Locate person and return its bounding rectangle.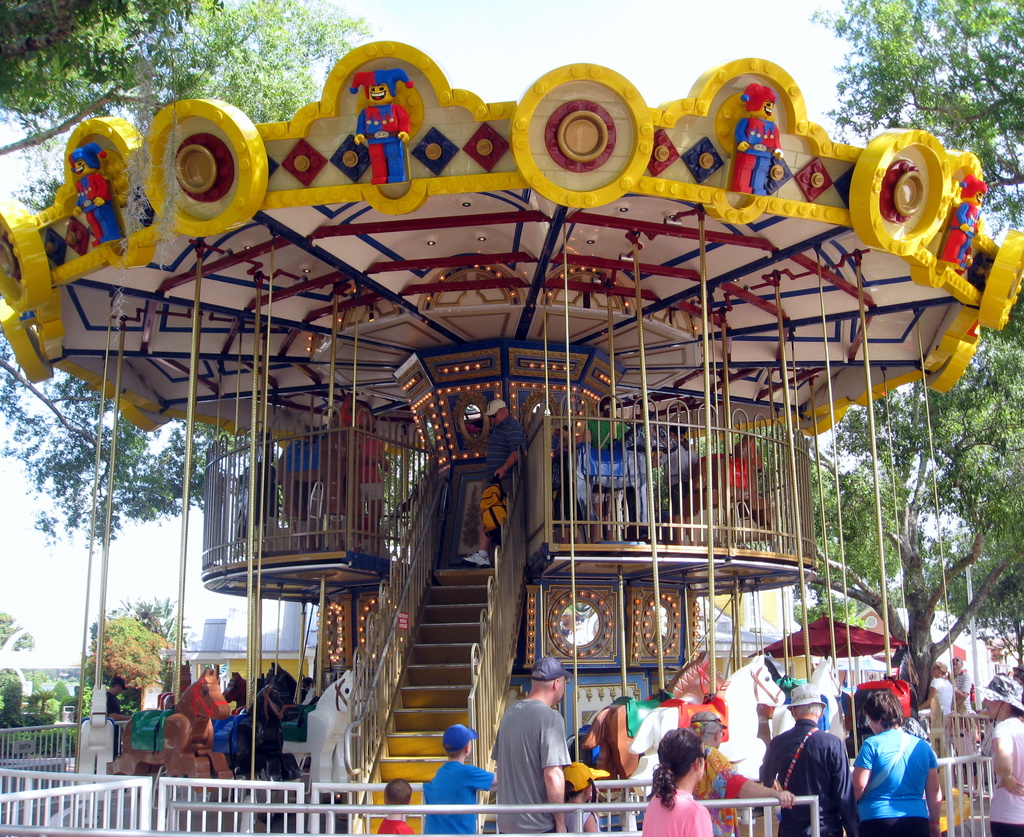
locate(649, 728, 710, 836).
